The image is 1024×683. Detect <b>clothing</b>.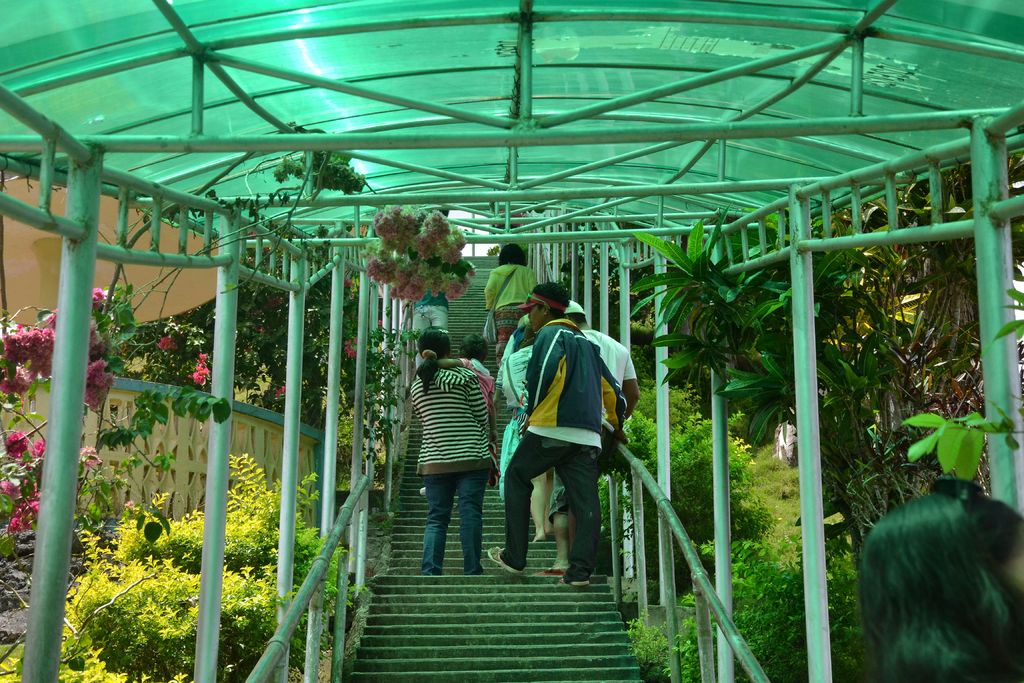
Detection: bbox=[468, 361, 503, 413].
